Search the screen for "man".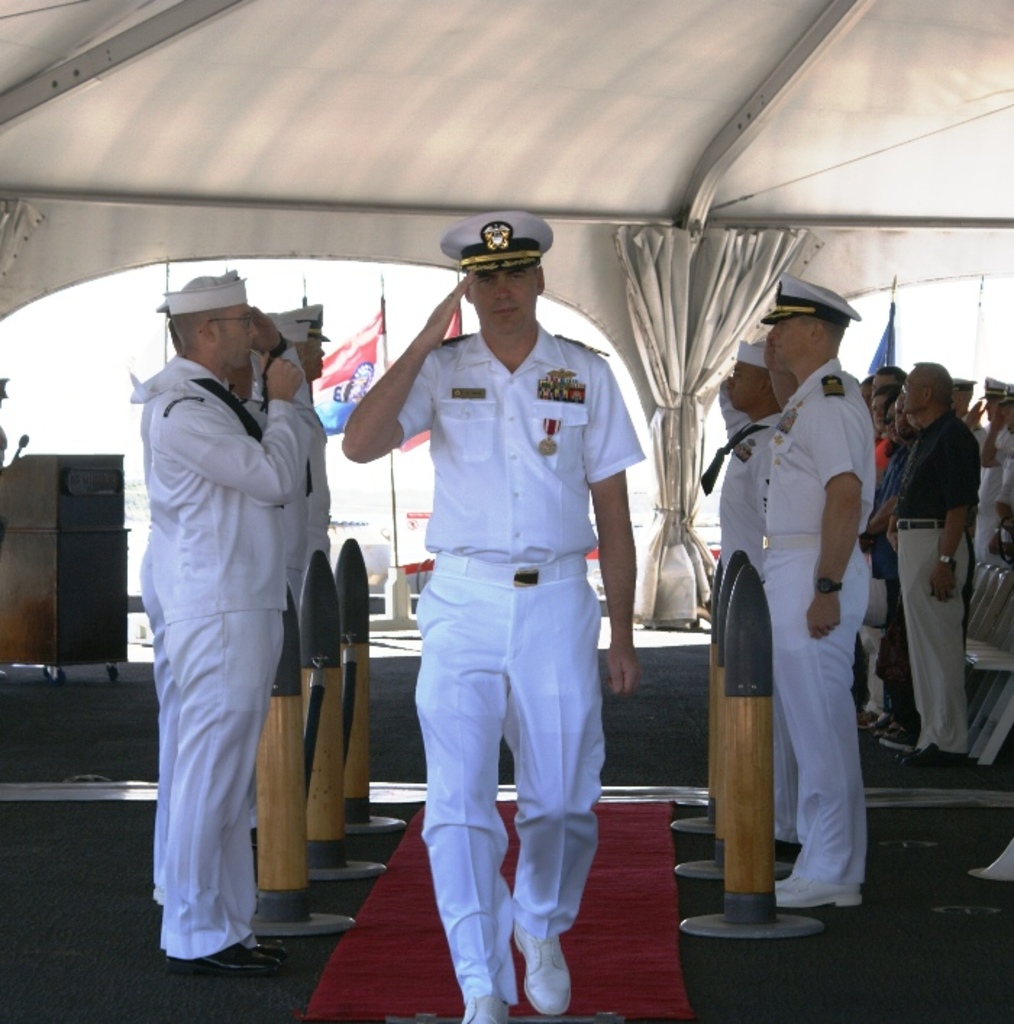
Found at (x1=718, y1=337, x2=795, y2=849).
